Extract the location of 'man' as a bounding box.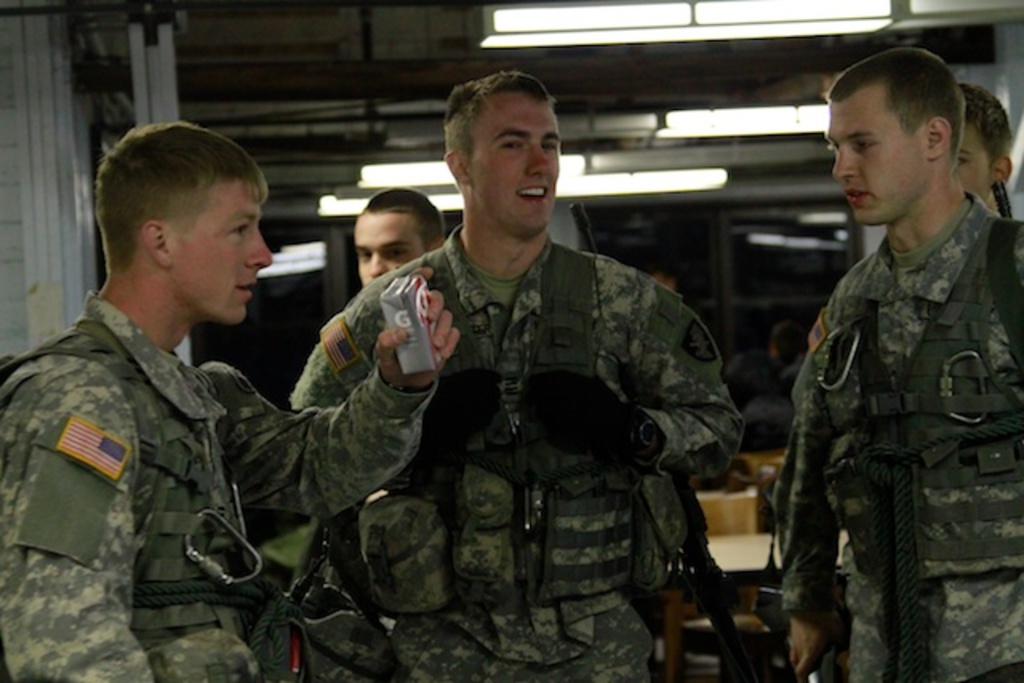
(342,187,438,283).
